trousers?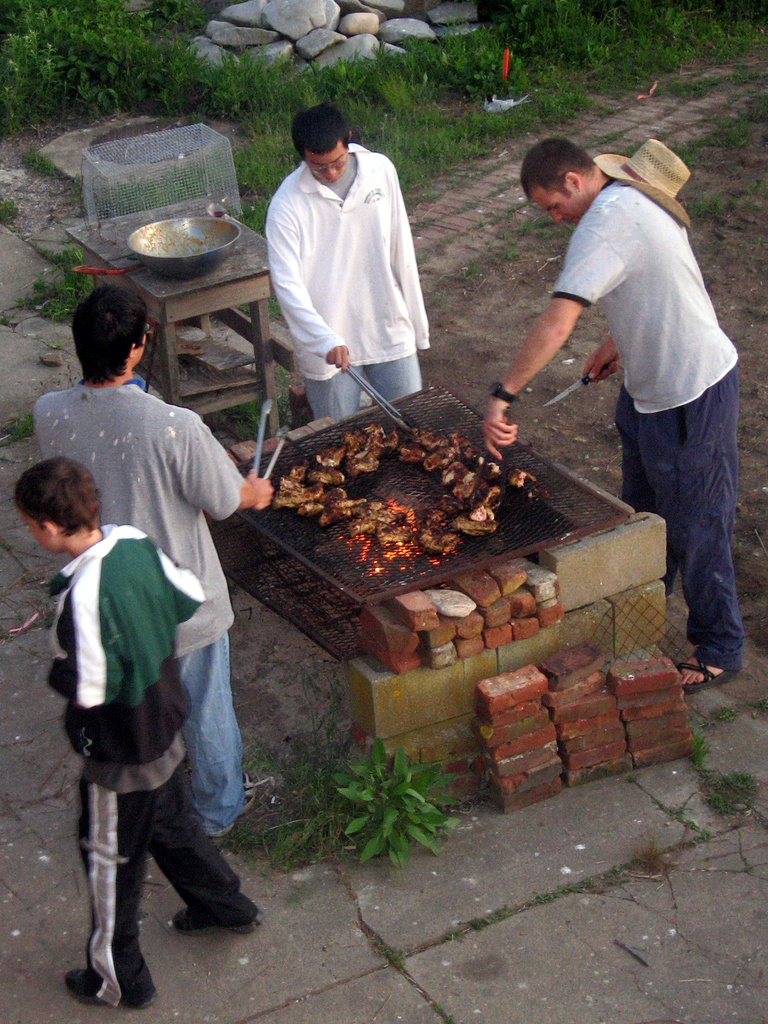
bbox=(57, 755, 246, 959)
